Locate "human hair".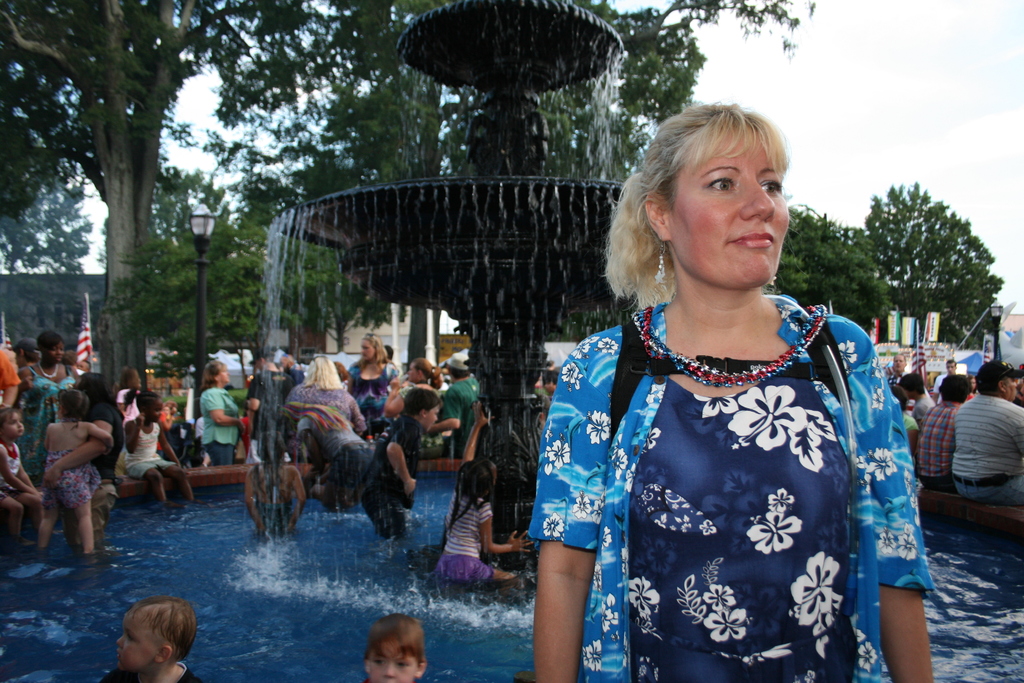
Bounding box: bbox=[412, 358, 444, 389].
